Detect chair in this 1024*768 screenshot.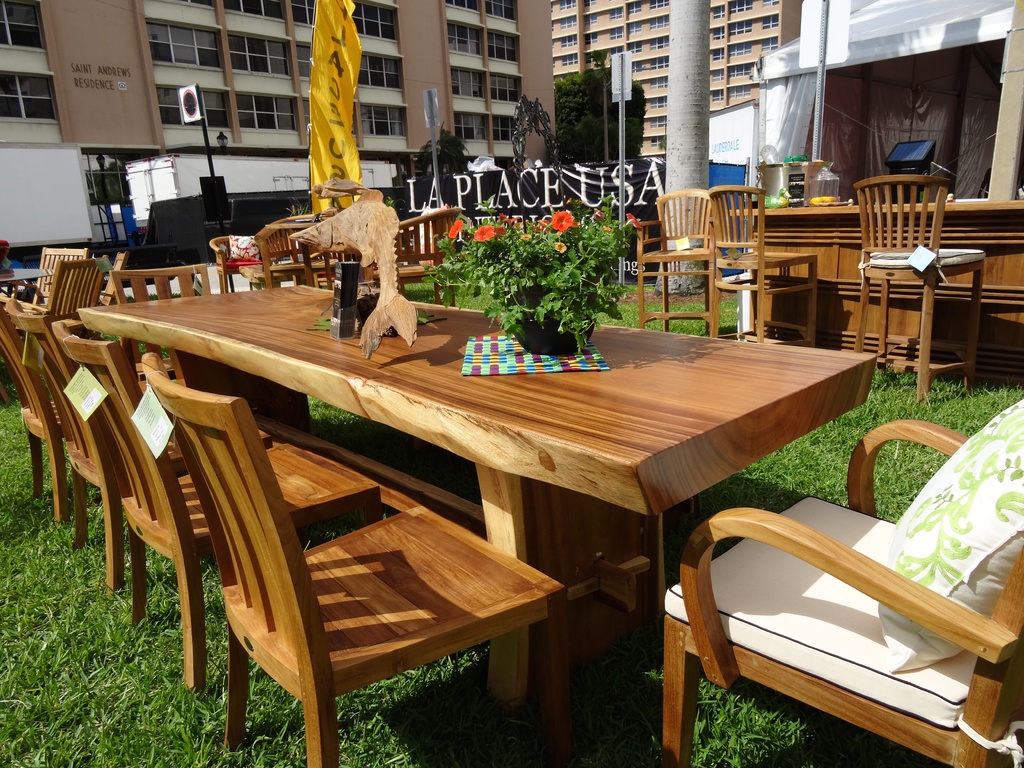
Detection: (left=0, top=243, right=88, bottom=332).
